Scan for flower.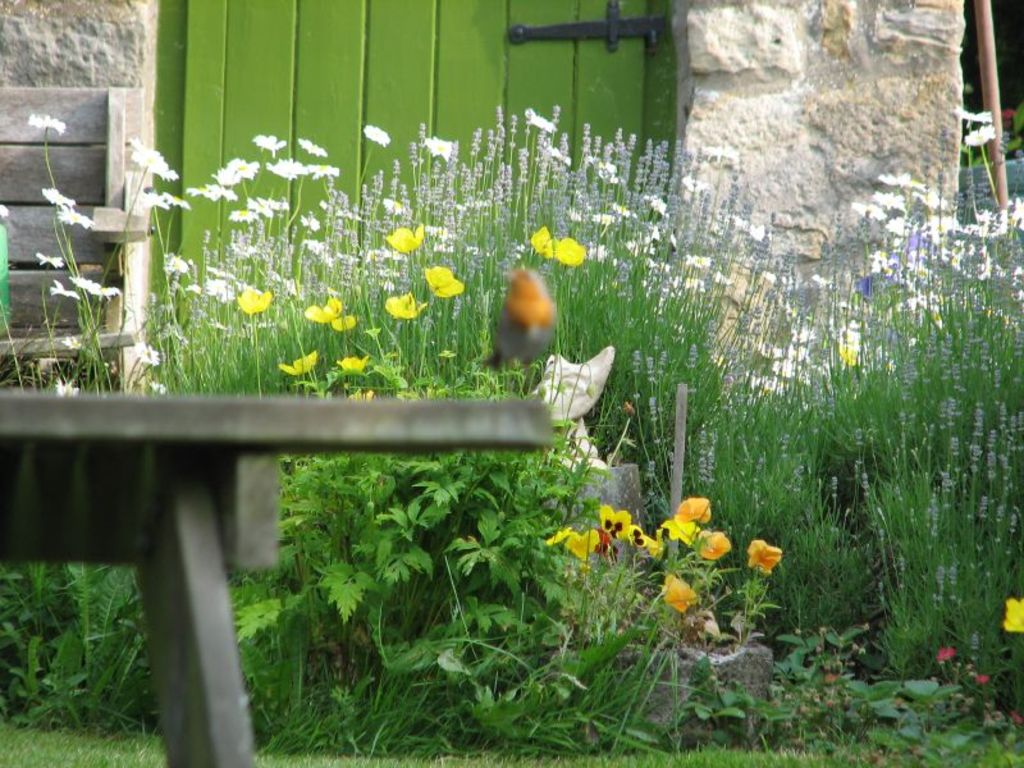
Scan result: bbox(428, 259, 456, 298).
